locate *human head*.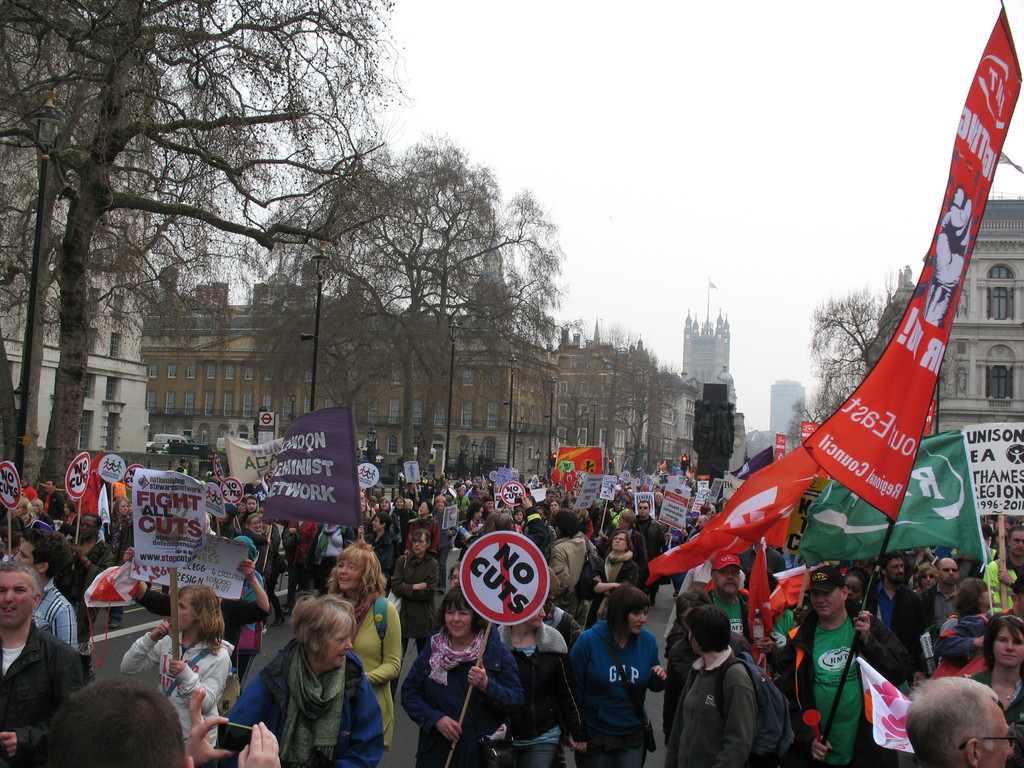
Bounding box: [left=992, top=532, right=999, bottom=545].
